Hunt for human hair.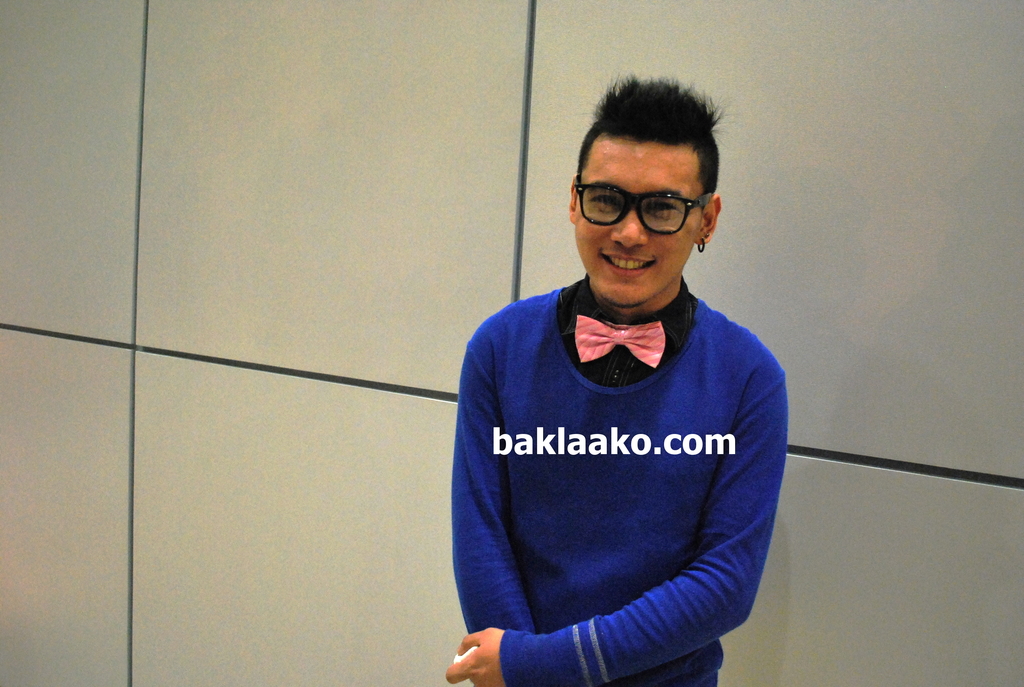
Hunted down at bbox=[582, 91, 719, 200].
